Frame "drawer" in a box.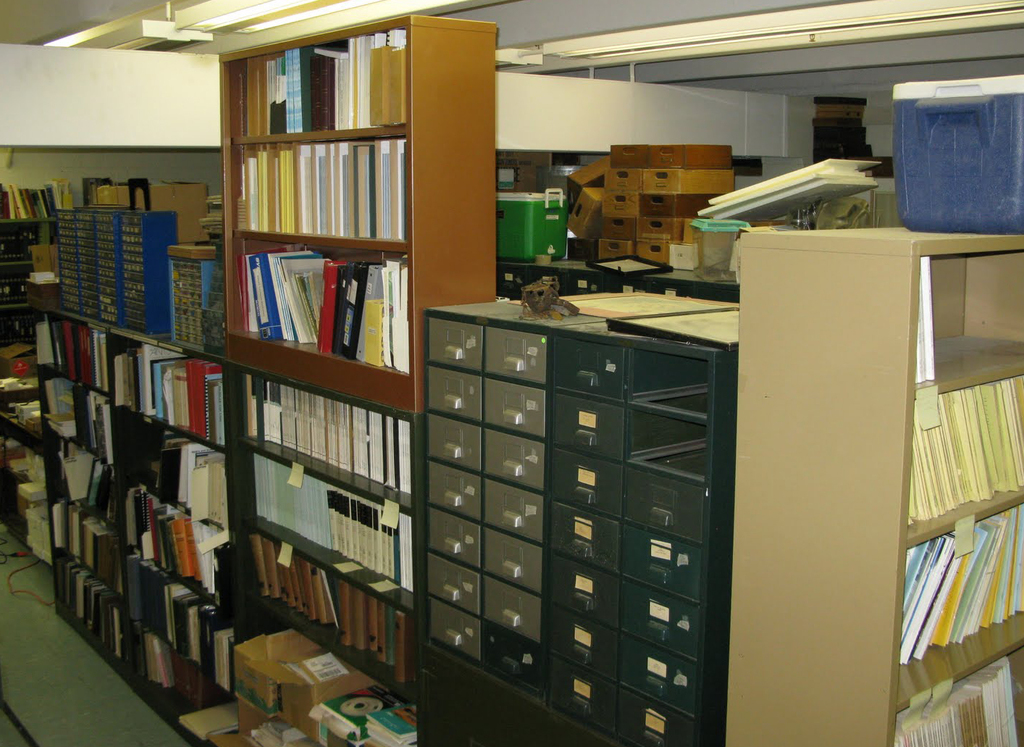
<region>429, 414, 479, 476</region>.
